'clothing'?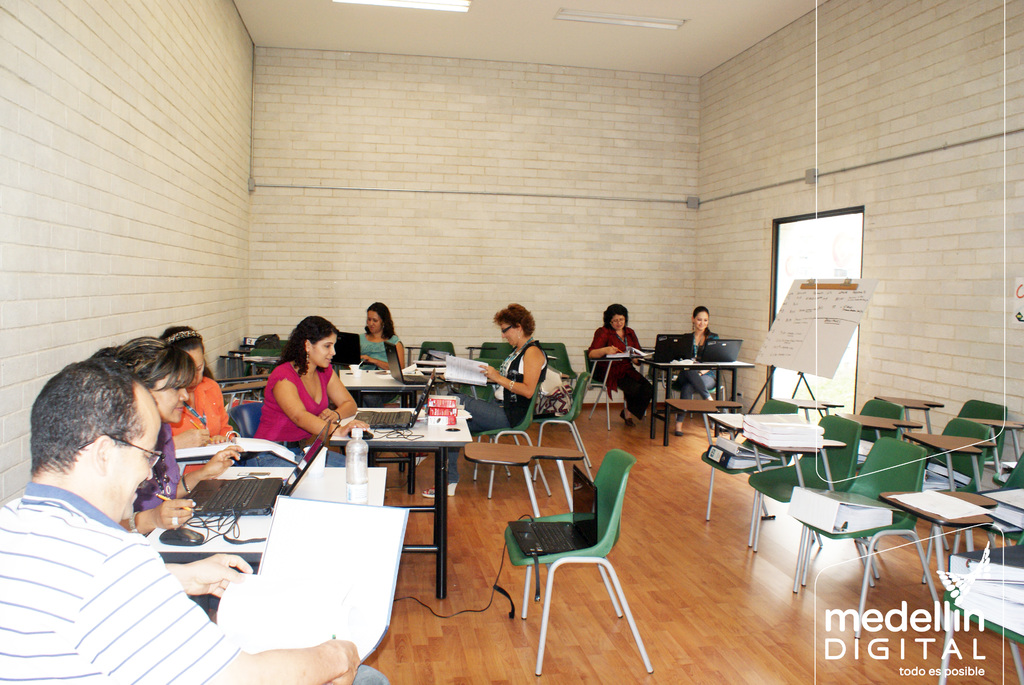
bbox=(241, 356, 350, 471)
